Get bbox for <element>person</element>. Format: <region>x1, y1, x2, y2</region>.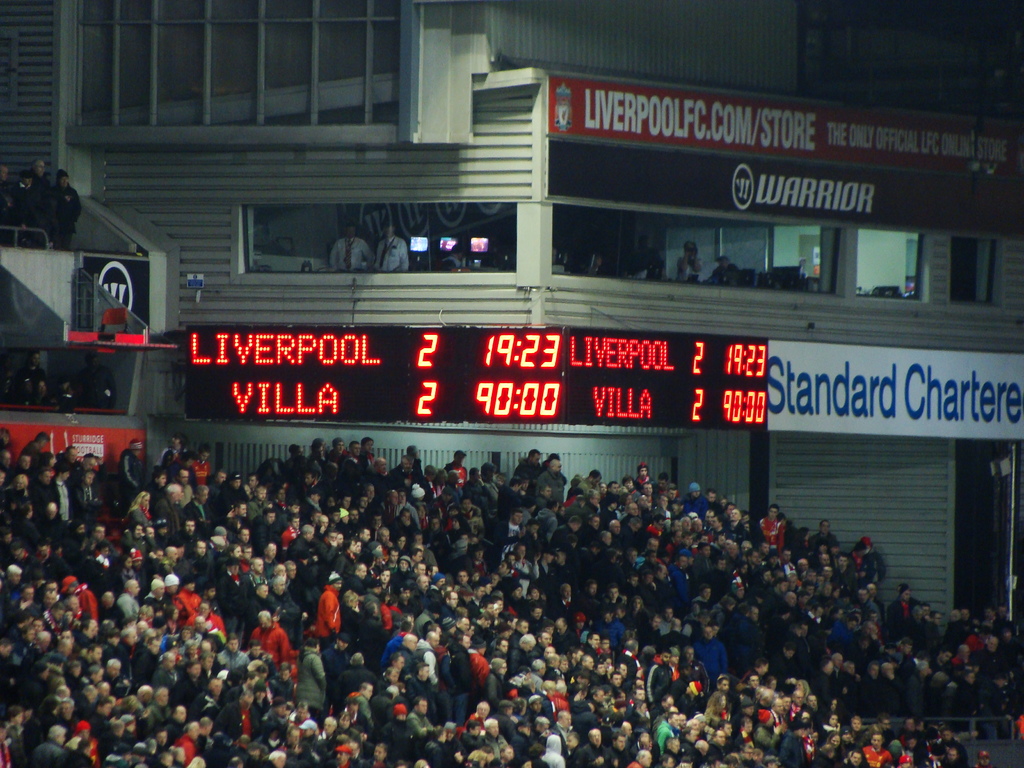
<region>671, 230, 707, 280</region>.
